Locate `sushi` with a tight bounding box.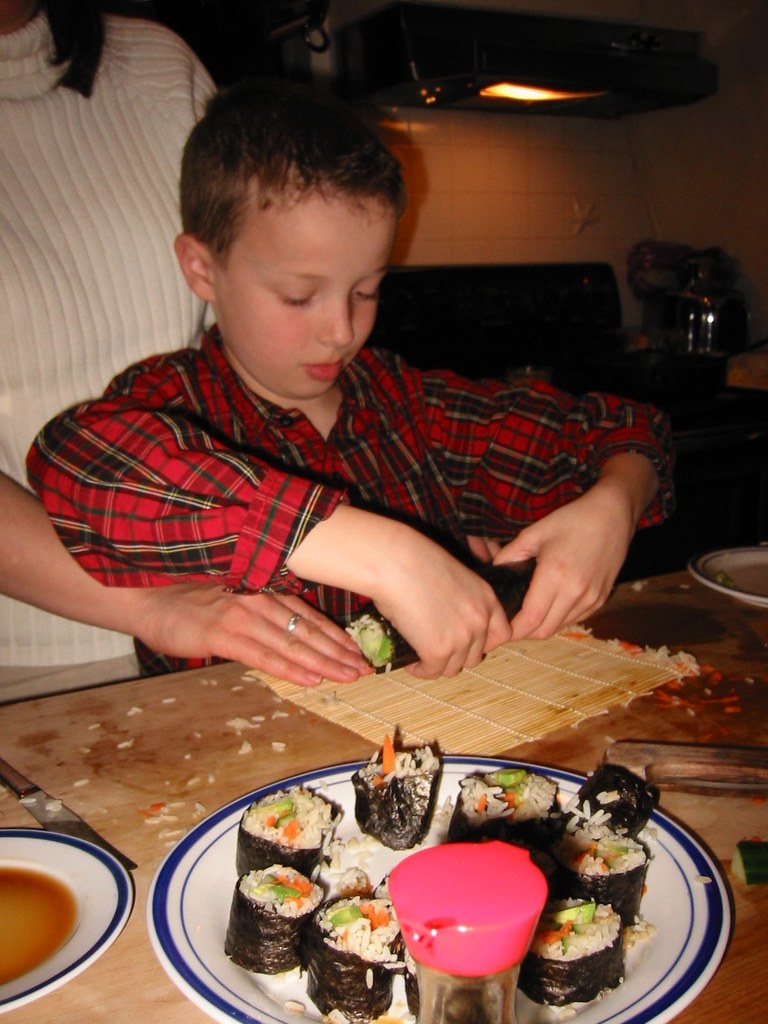
crop(317, 911, 401, 1005).
